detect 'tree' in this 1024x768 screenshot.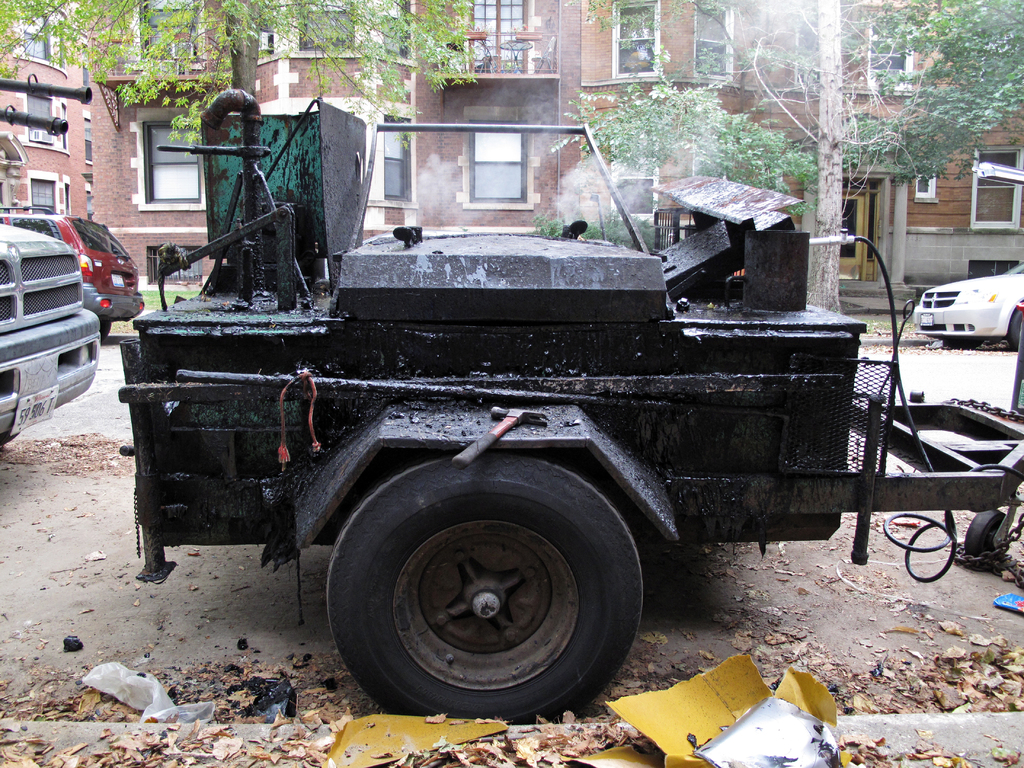
Detection: [567,0,1023,312].
